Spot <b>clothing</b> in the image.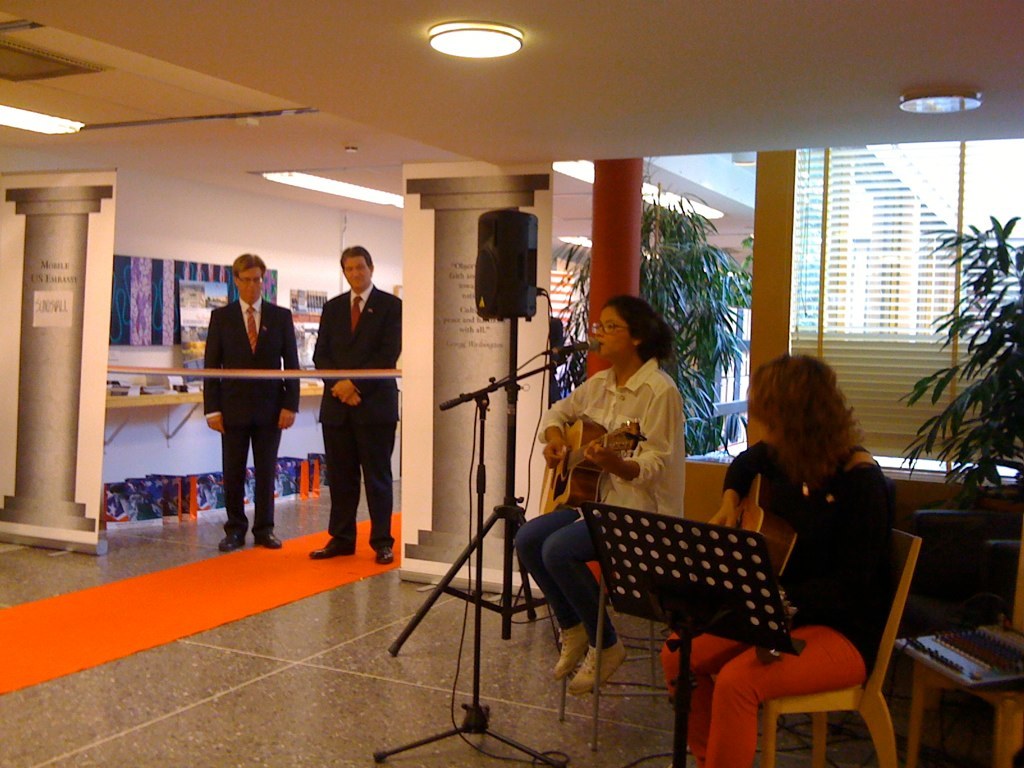
<b>clothing</b> found at bbox(650, 449, 901, 767).
